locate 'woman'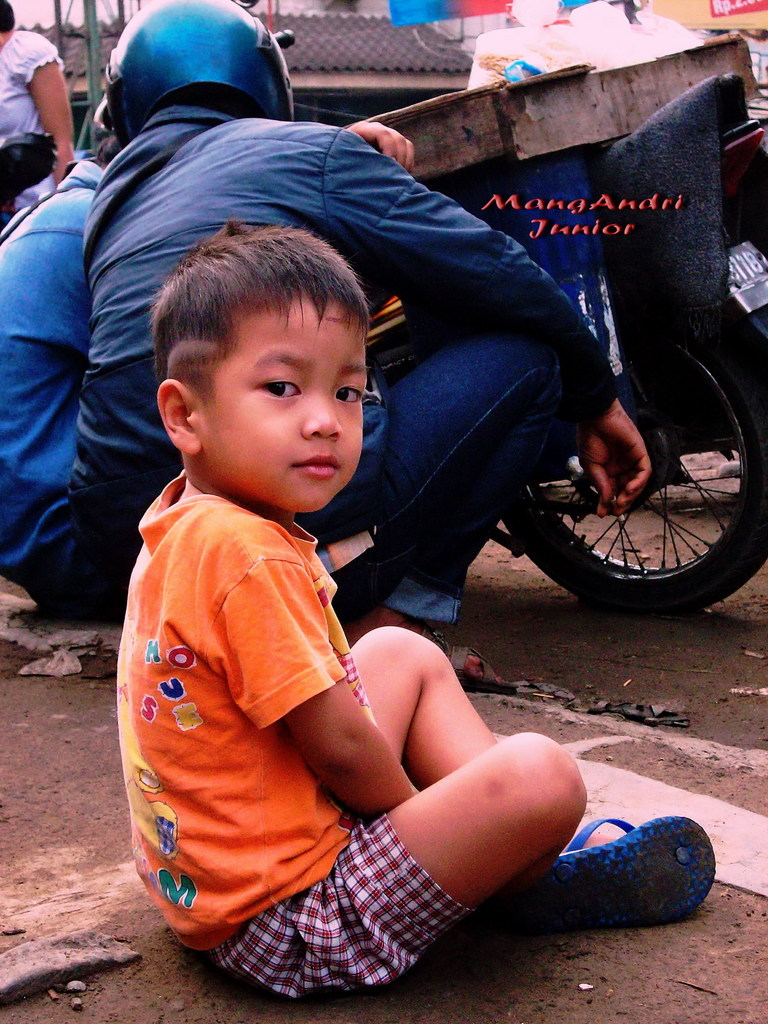
bbox=[0, 0, 80, 189]
